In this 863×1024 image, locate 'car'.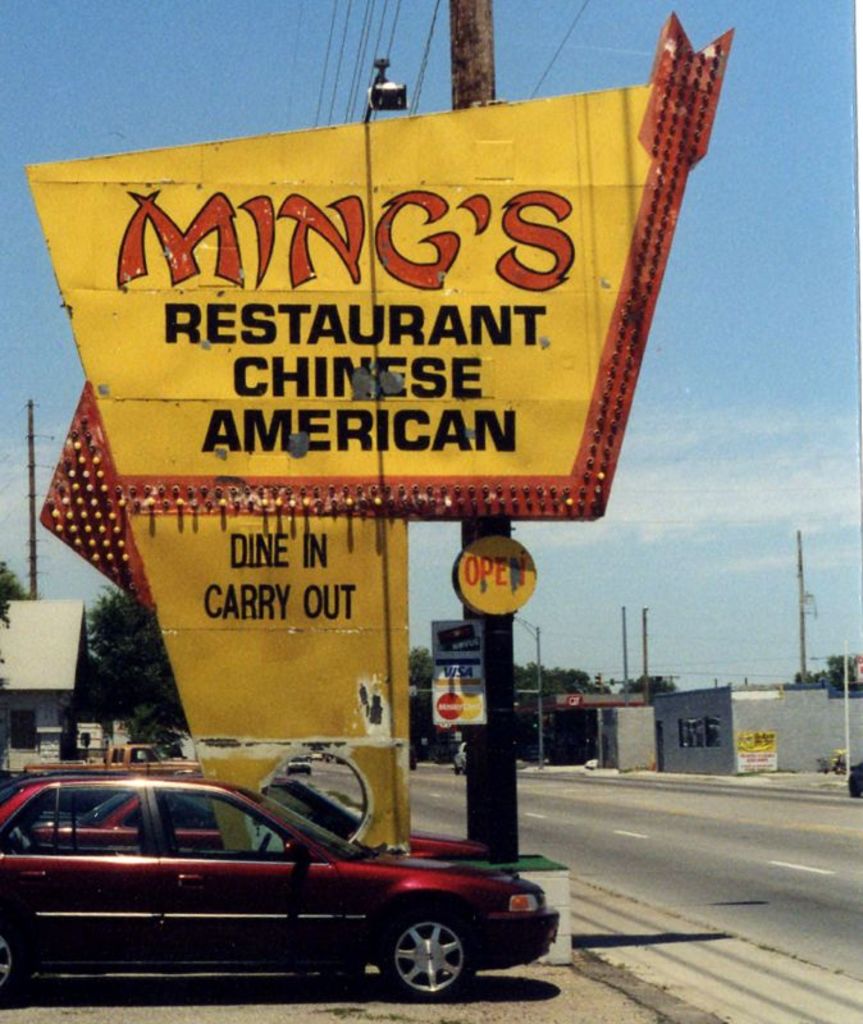
Bounding box: detection(33, 777, 478, 863).
